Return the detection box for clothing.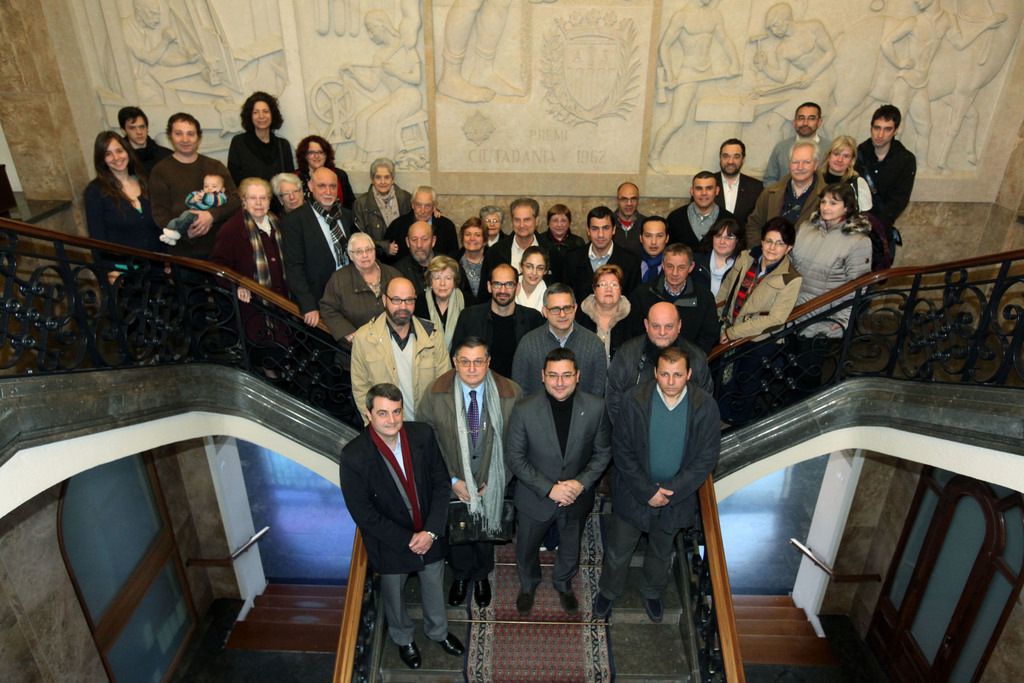
[left=481, top=226, right=524, bottom=266].
